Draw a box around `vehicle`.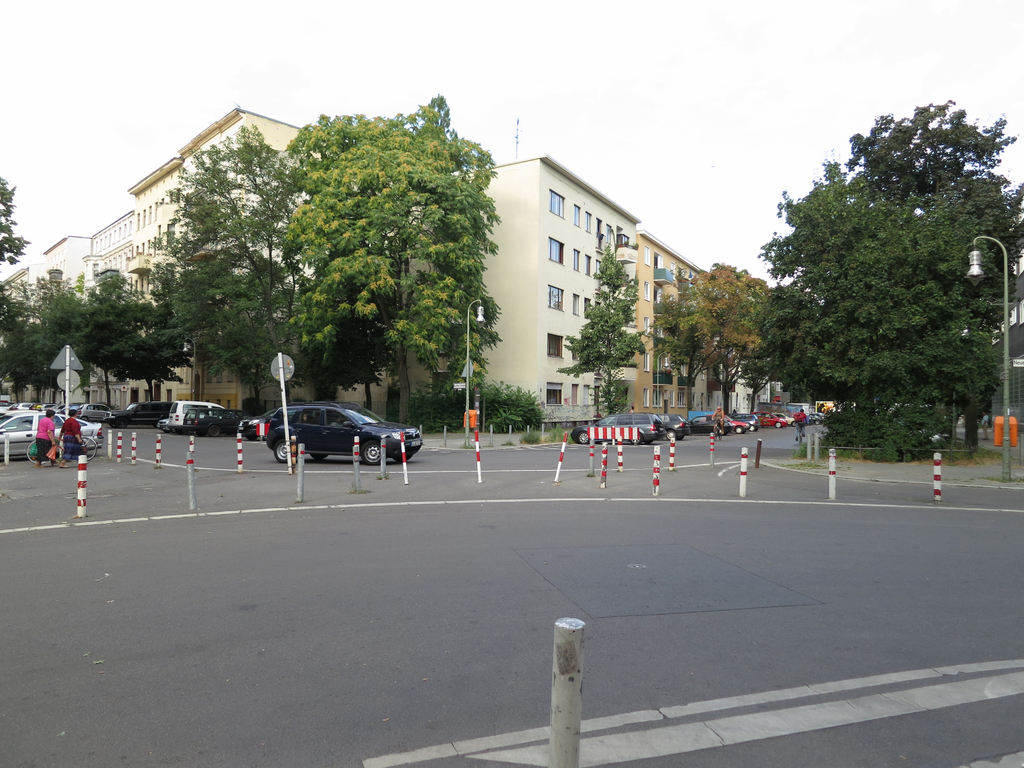
184, 406, 248, 435.
